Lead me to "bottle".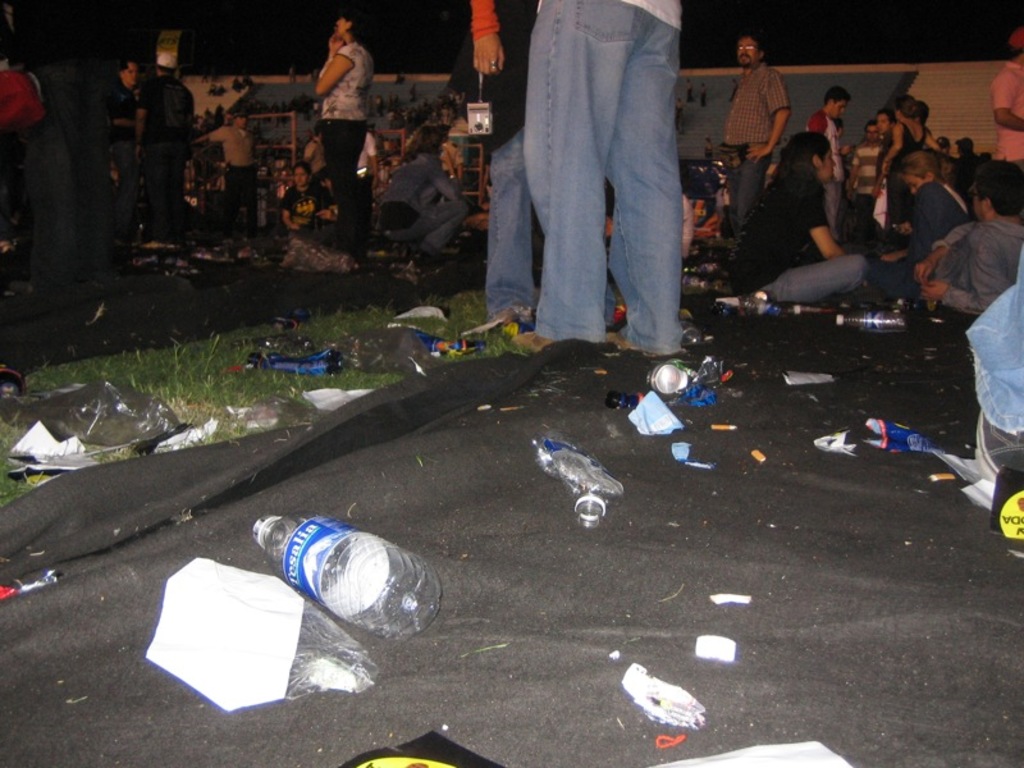
Lead to (244,529,433,641).
